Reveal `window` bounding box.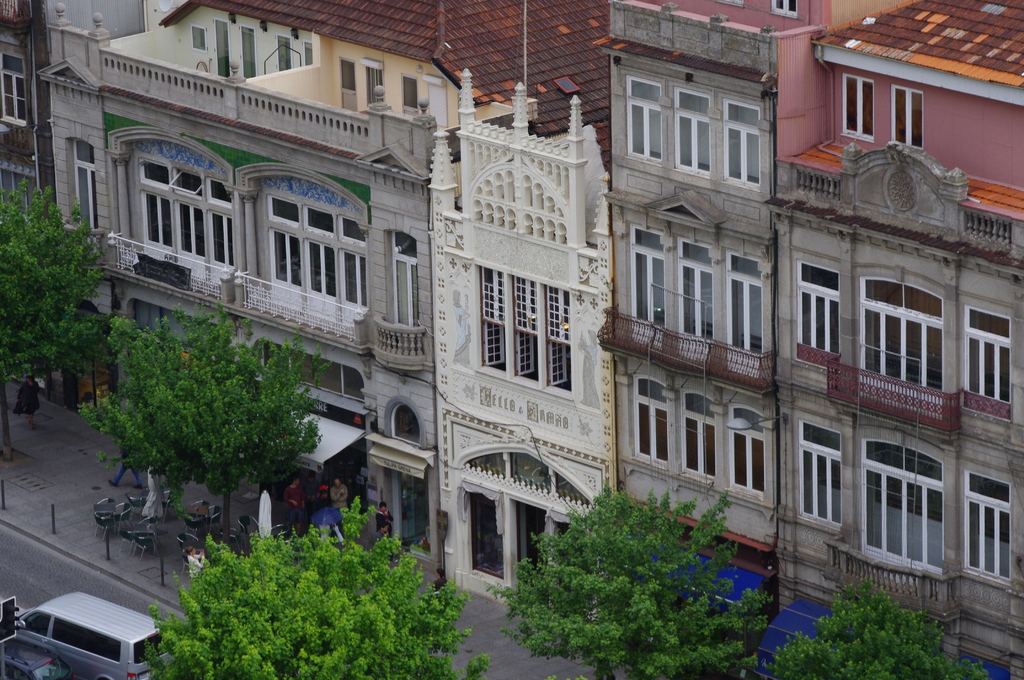
Revealed: x1=204, y1=179, x2=232, y2=207.
